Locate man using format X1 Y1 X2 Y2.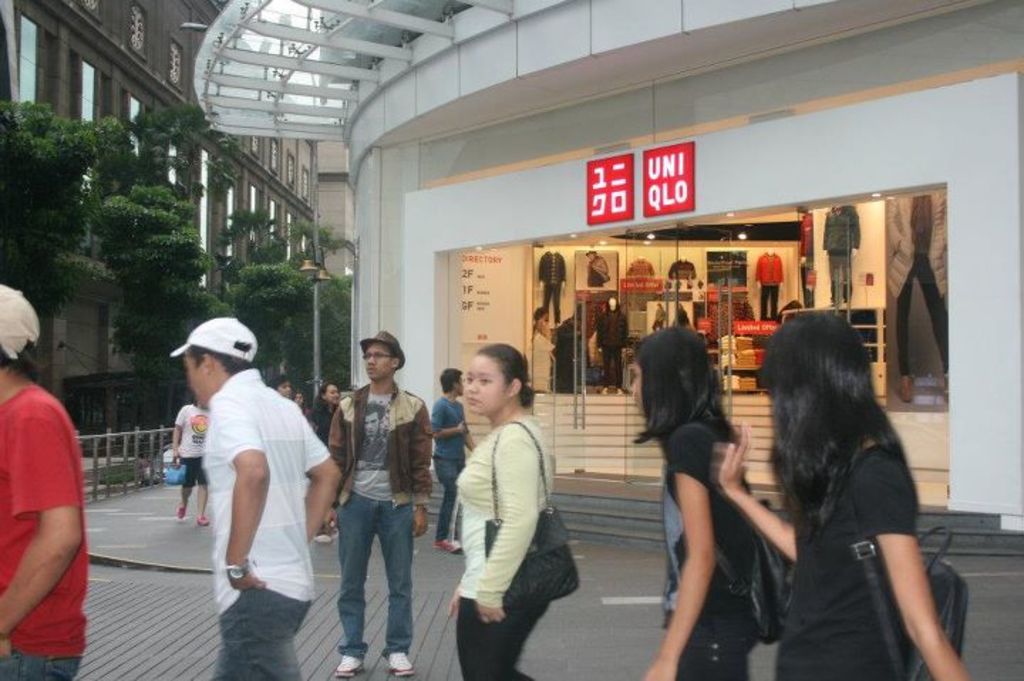
0 287 88 680.
